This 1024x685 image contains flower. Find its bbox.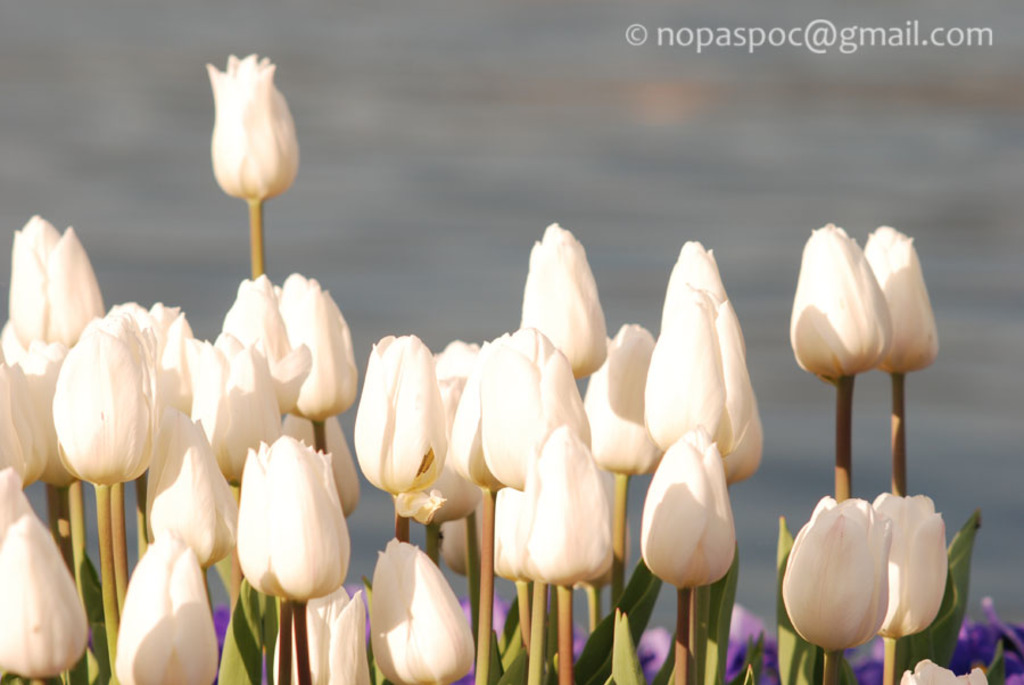
(x1=200, y1=51, x2=304, y2=200).
